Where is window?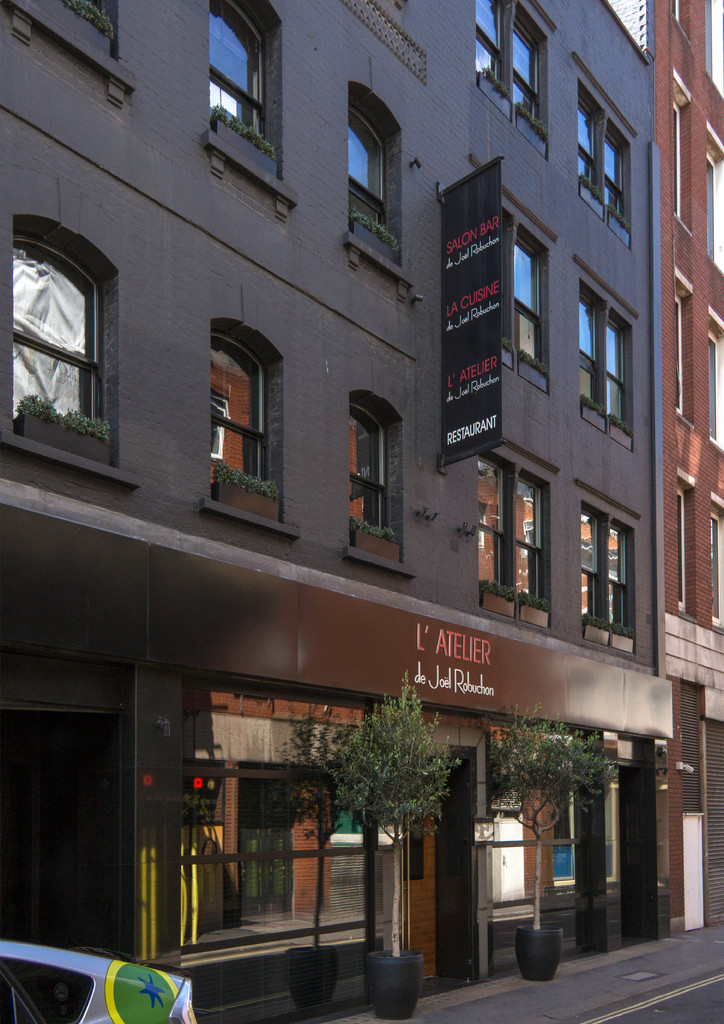
Rect(666, 76, 702, 226).
